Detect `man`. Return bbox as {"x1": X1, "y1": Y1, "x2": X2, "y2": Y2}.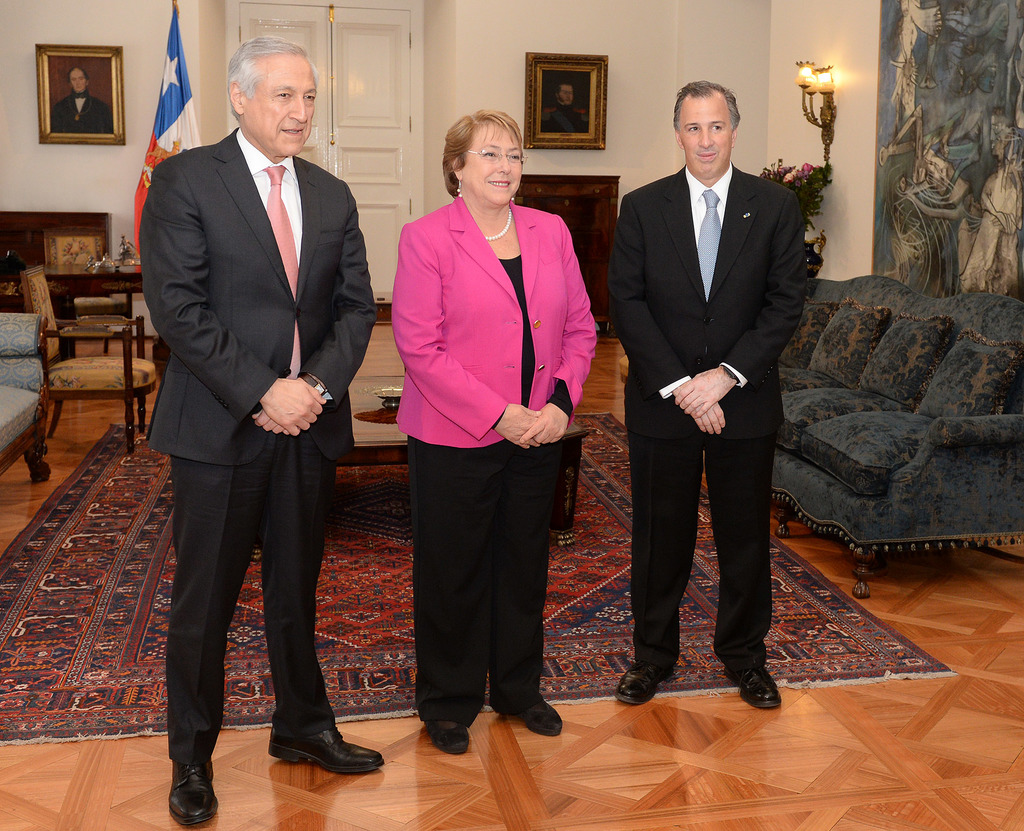
{"x1": 138, "y1": 37, "x2": 387, "y2": 830}.
